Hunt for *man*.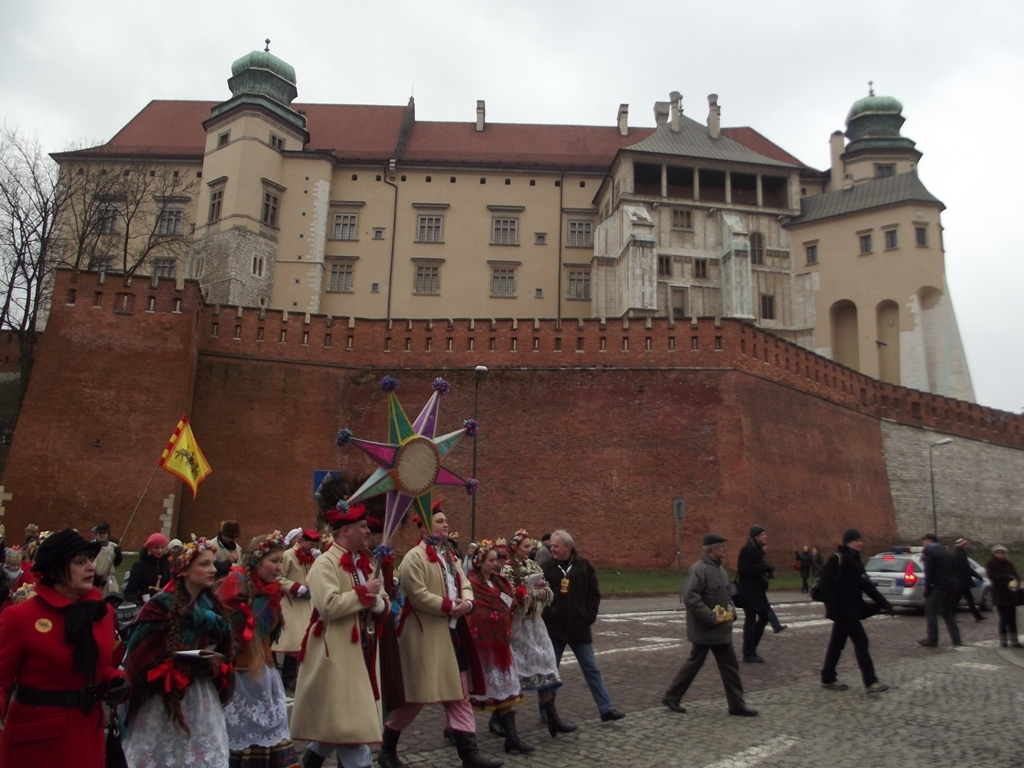
Hunted down at box=[376, 507, 504, 767].
